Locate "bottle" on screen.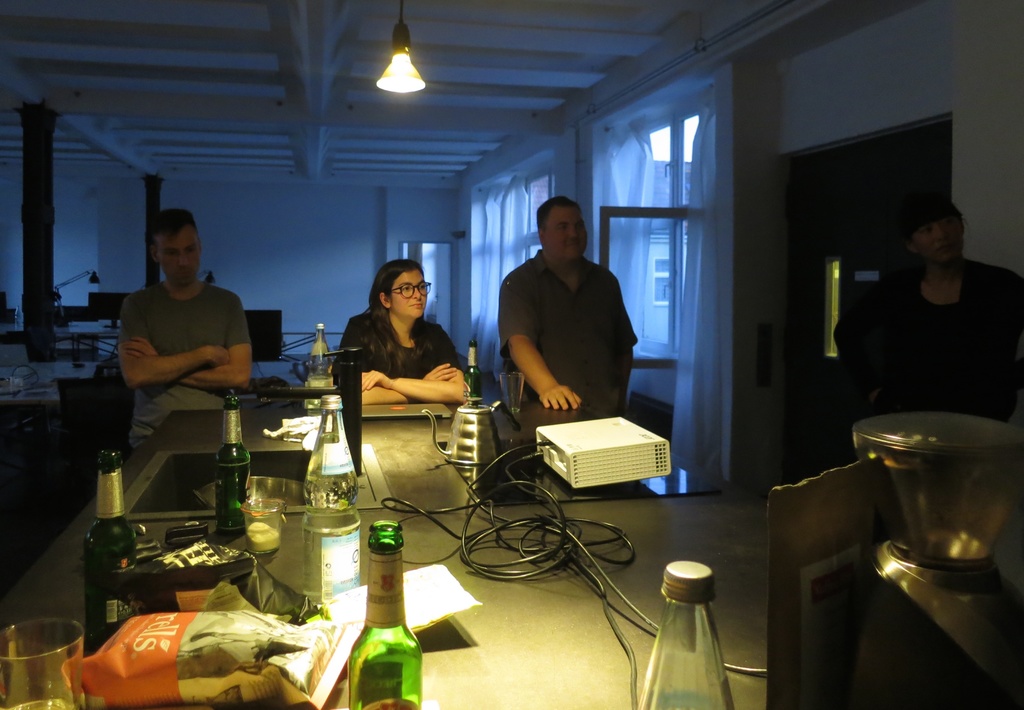
On screen at BBox(640, 561, 734, 709).
